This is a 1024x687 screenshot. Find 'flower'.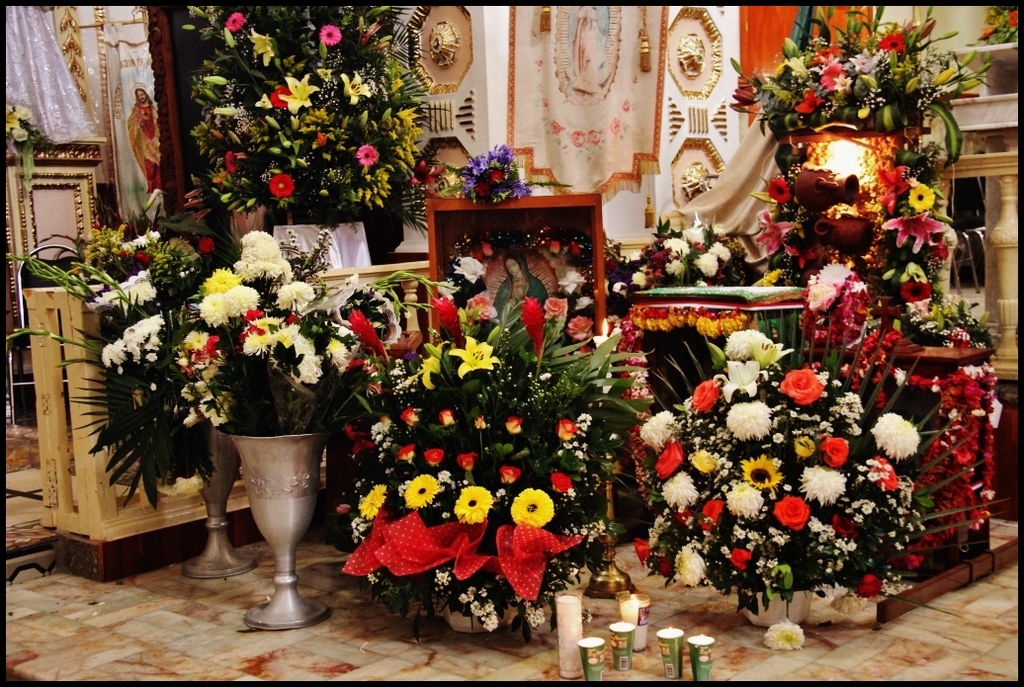
Bounding box: 438,277,459,300.
